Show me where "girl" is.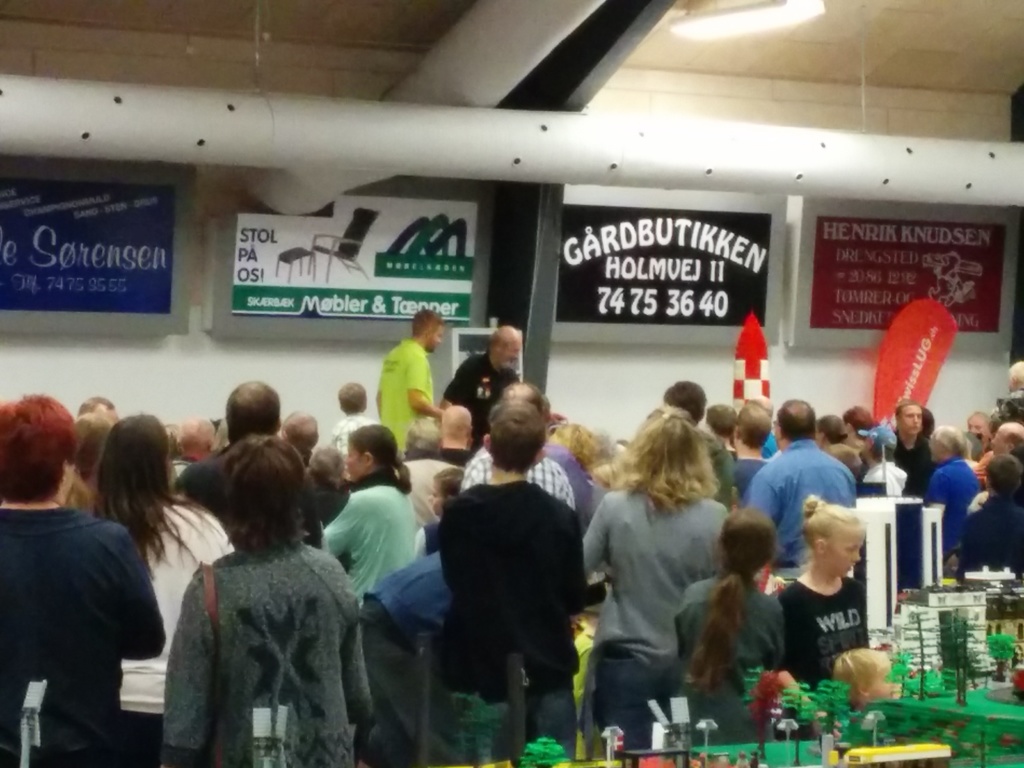
"girl" is at (left=85, top=412, right=236, bottom=767).
